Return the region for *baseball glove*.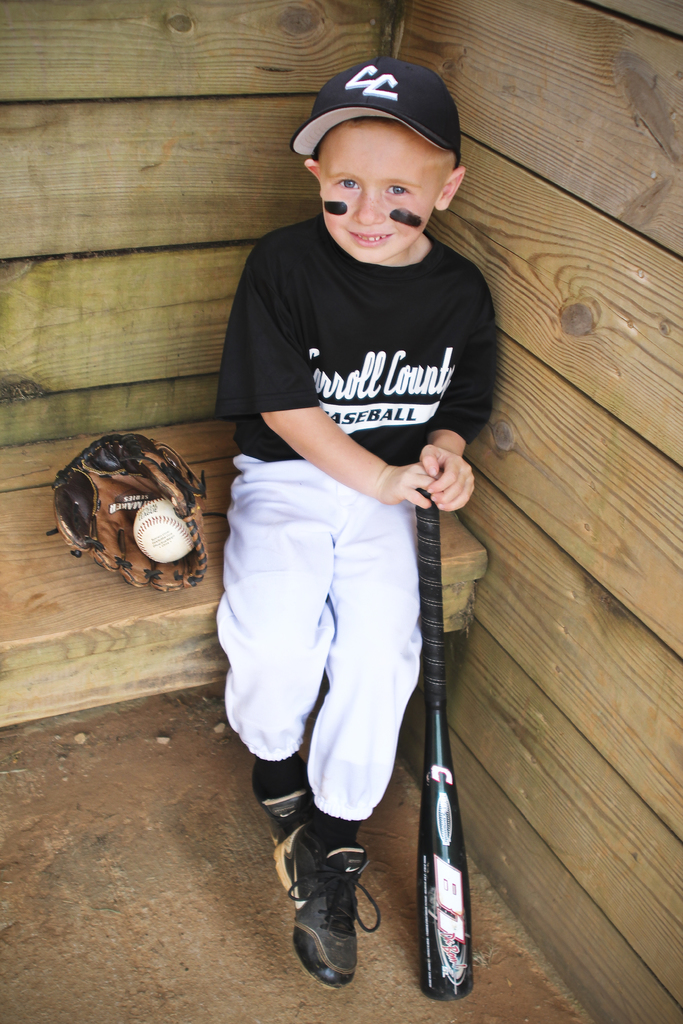
select_region(47, 435, 208, 589).
